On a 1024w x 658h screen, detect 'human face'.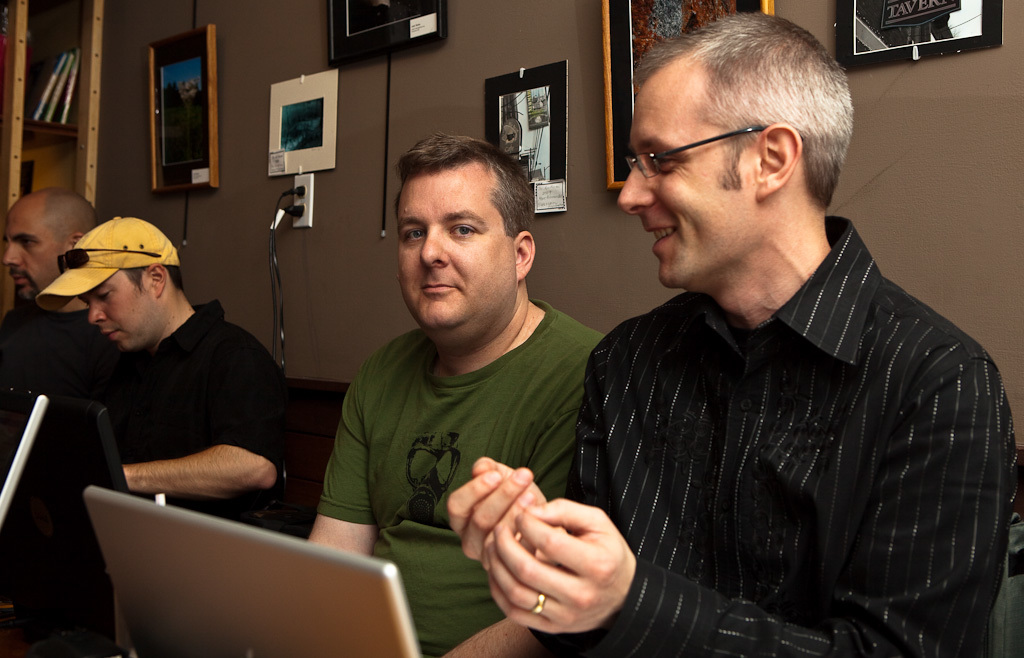
(78,274,157,349).
